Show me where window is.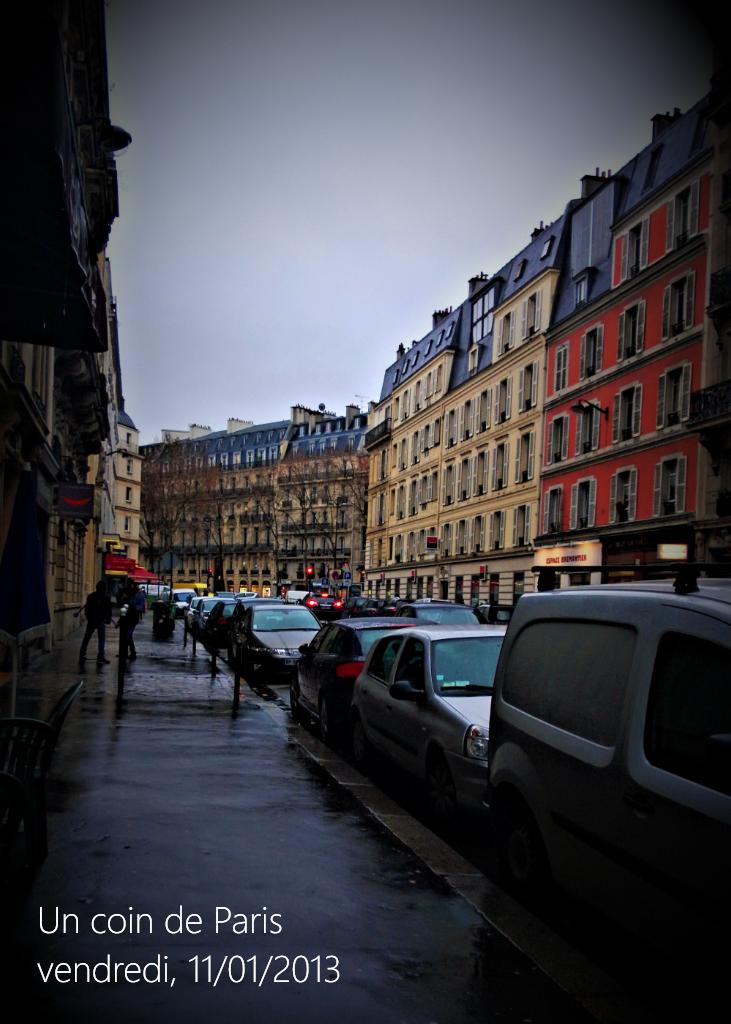
window is at l=641, t=139, r=664, b=194.
